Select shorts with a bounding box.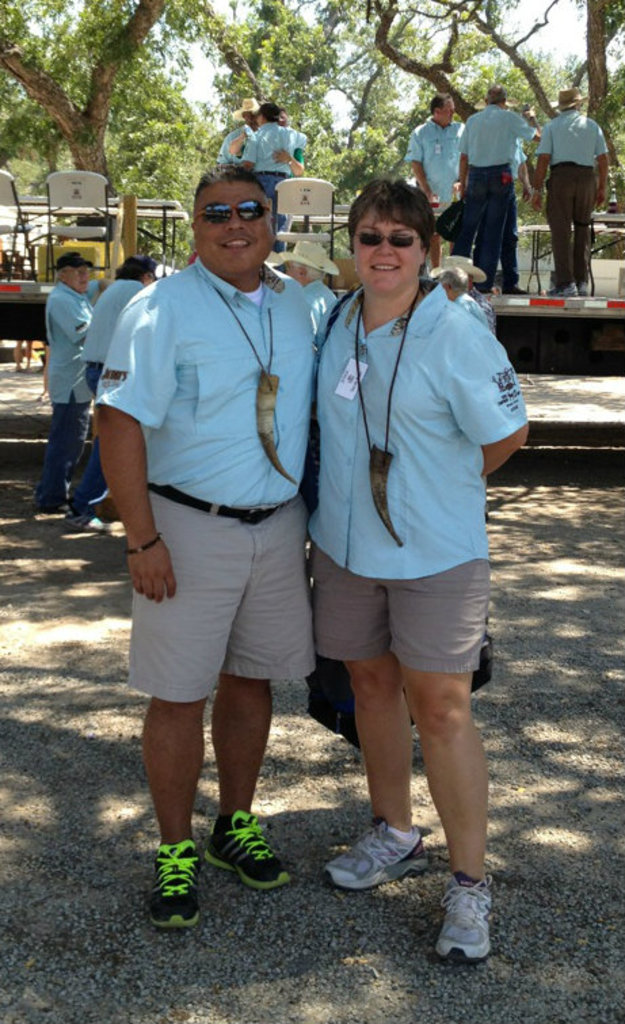
(435,213,451,240).
